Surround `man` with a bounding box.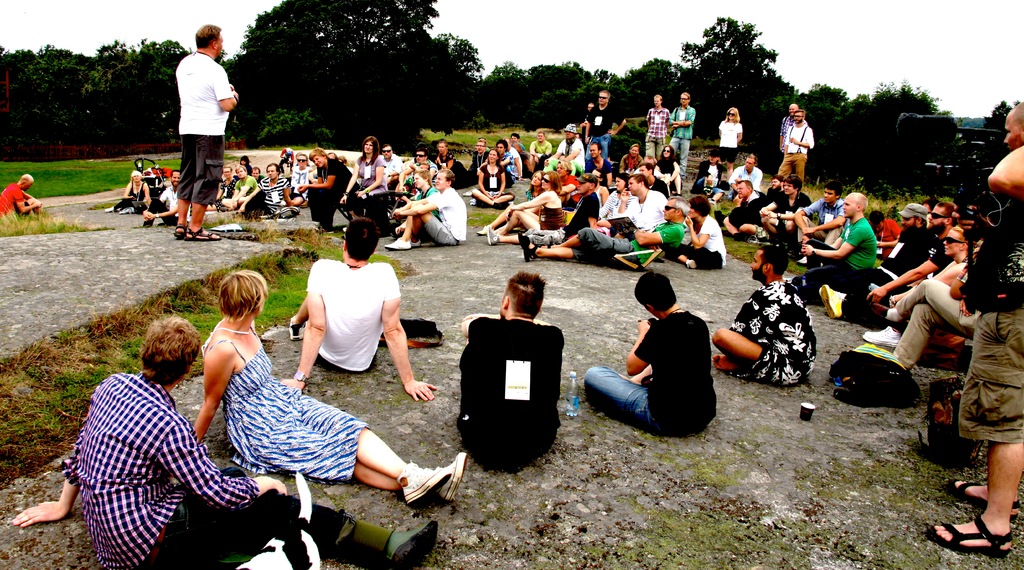
select_region(284, 153, 317, 209).
